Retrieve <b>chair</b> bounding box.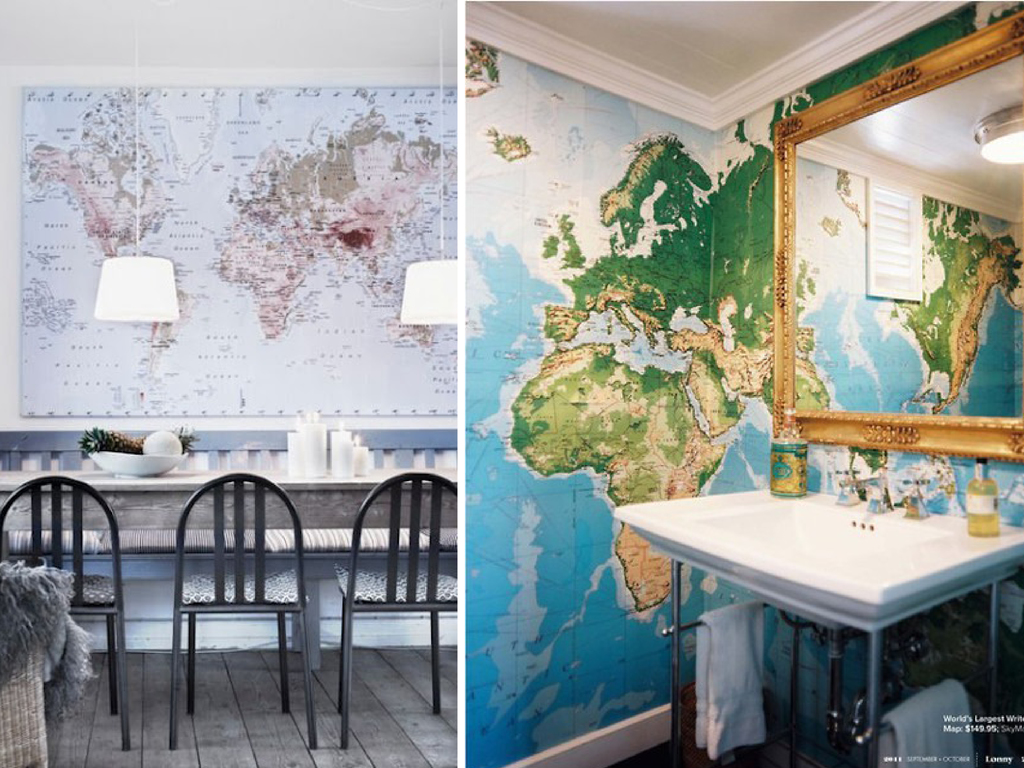
Bounding box: (132,473,314,737).
